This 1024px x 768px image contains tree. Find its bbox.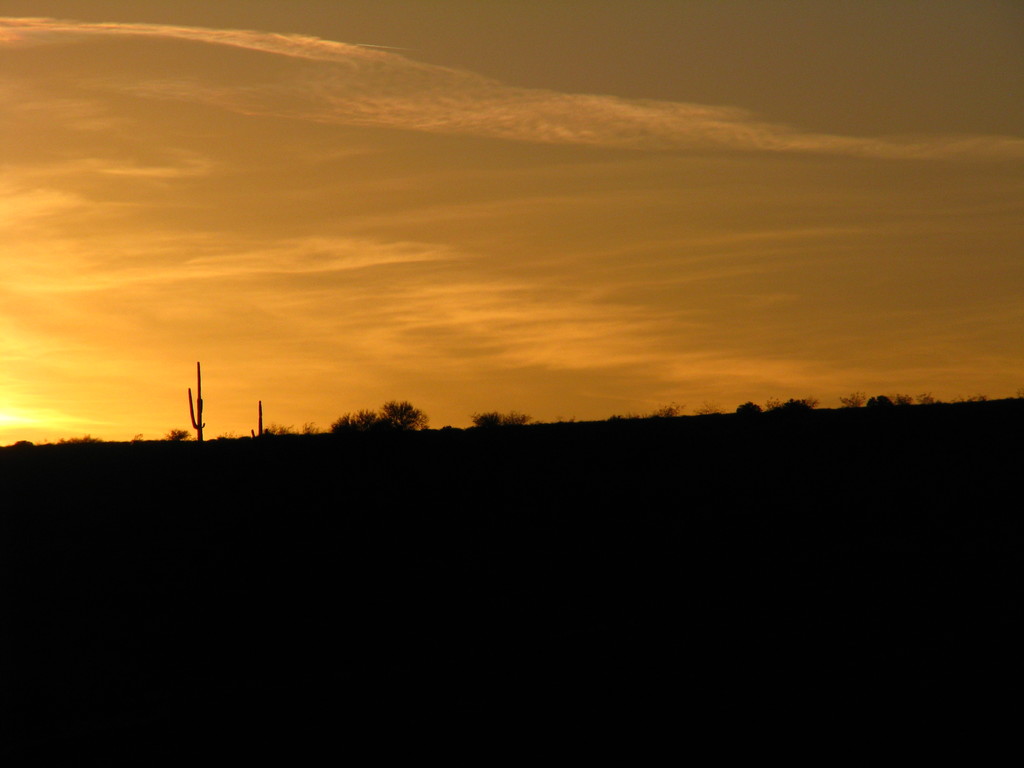
474, 406, 530, 426.
